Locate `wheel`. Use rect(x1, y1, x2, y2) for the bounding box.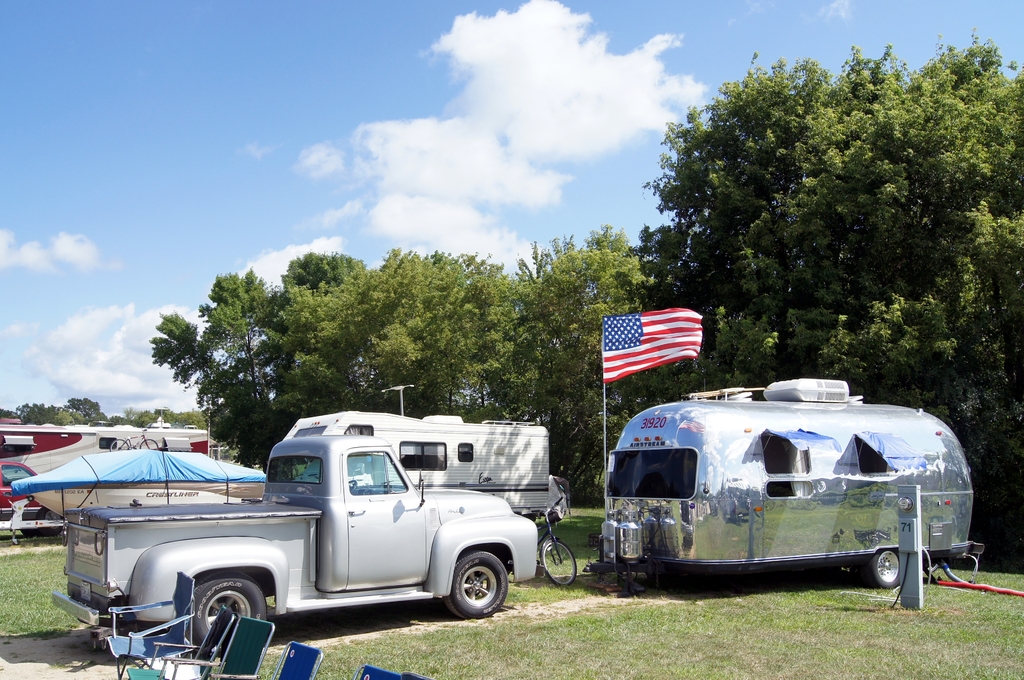
rect(858, 546, 903, 590).
